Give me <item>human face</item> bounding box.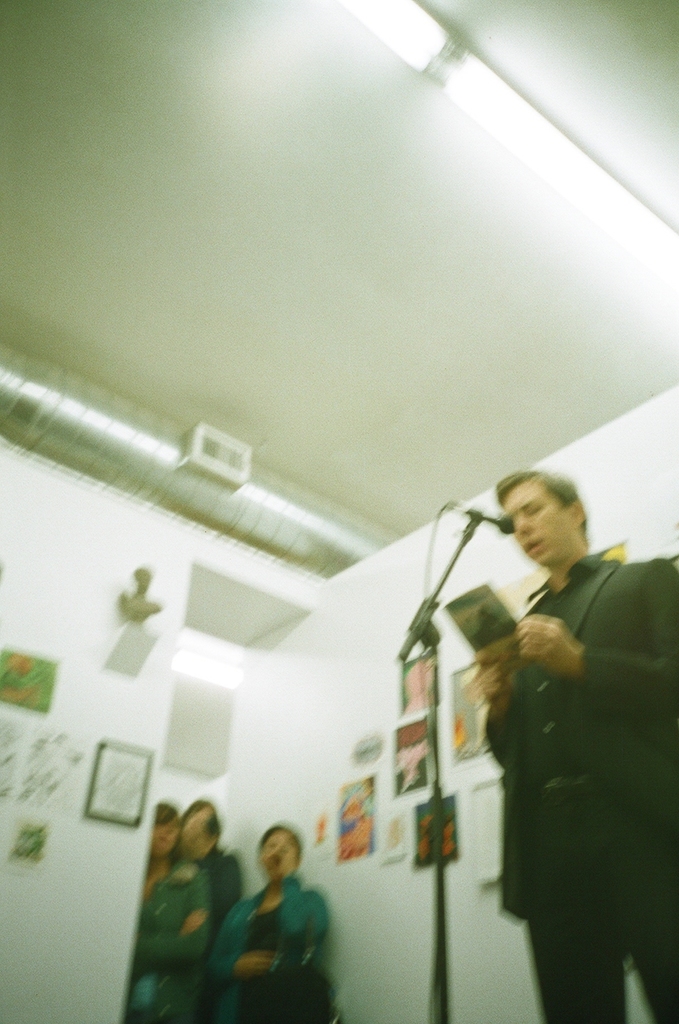
box=[257, 826, 300, 877].
